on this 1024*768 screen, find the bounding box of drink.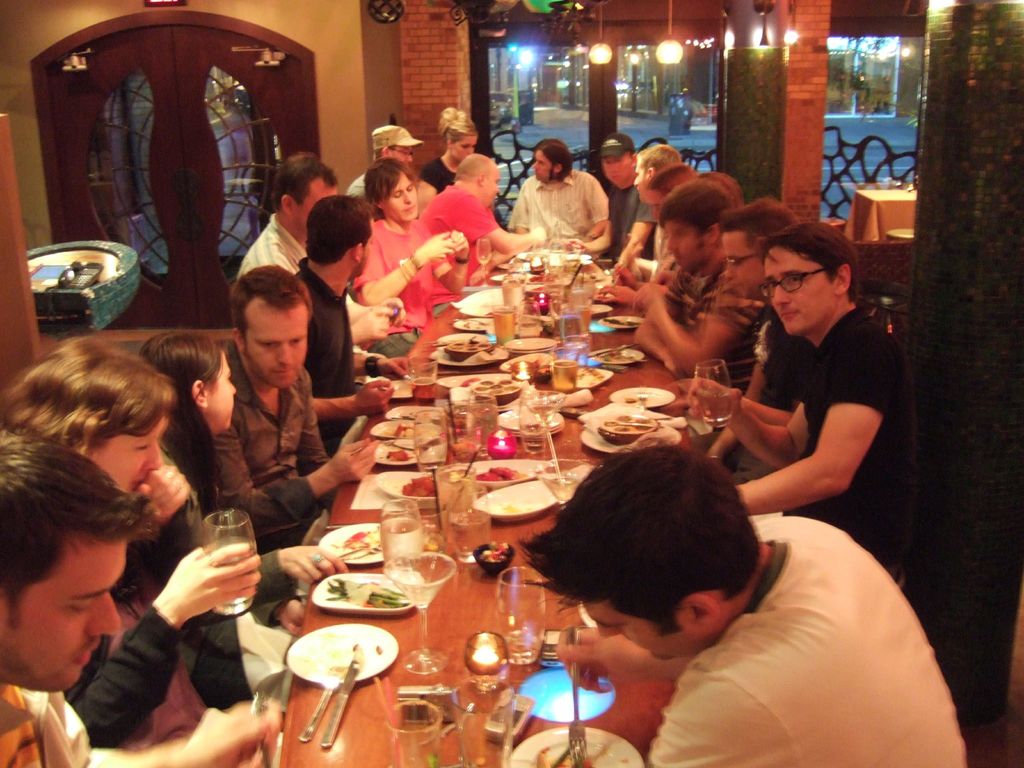
Bounding box: detection(385, 507, 417, 573).
